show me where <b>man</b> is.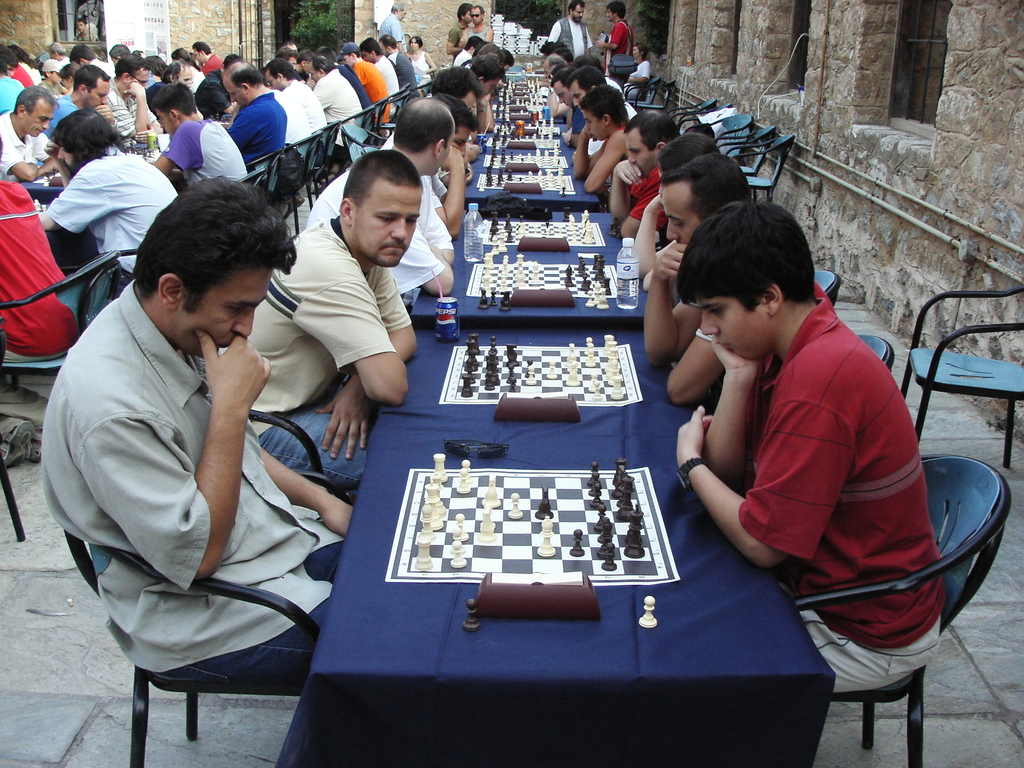
<b>man</b> is at box=[542, 0, 596, 56].
